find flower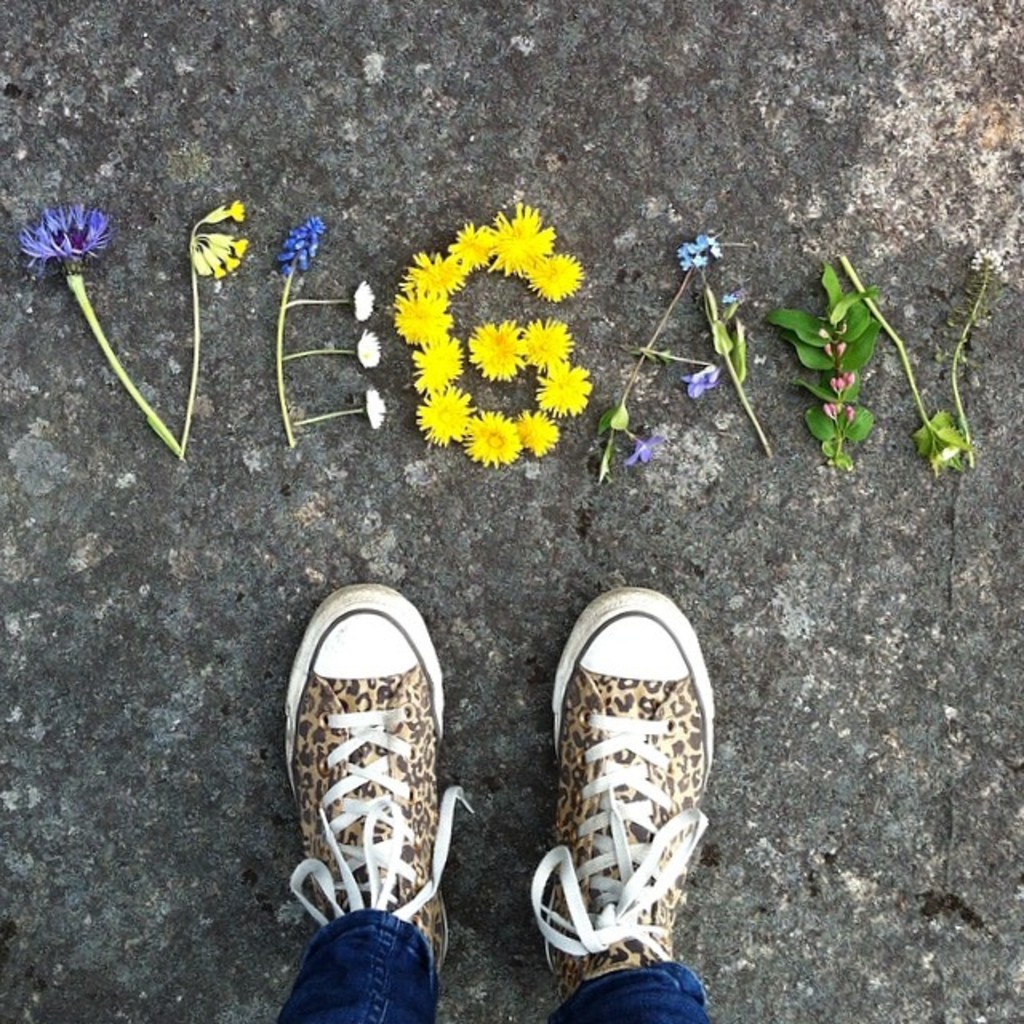
(357, 333, 378, 373)
